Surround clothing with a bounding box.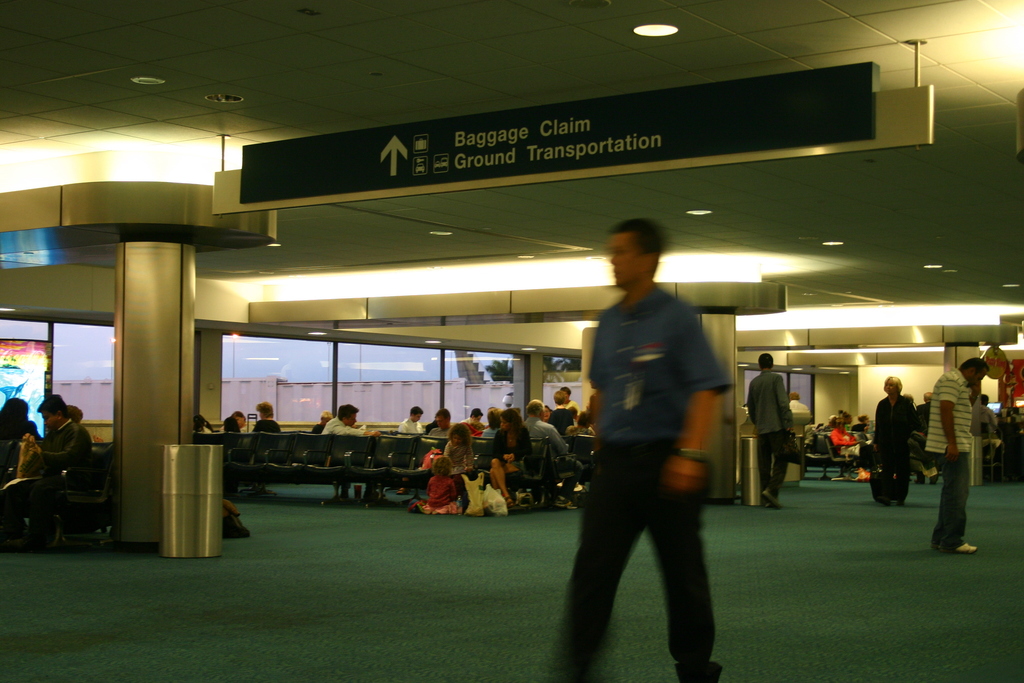
x1=999, y1=404, x2=1023, y2=425.
